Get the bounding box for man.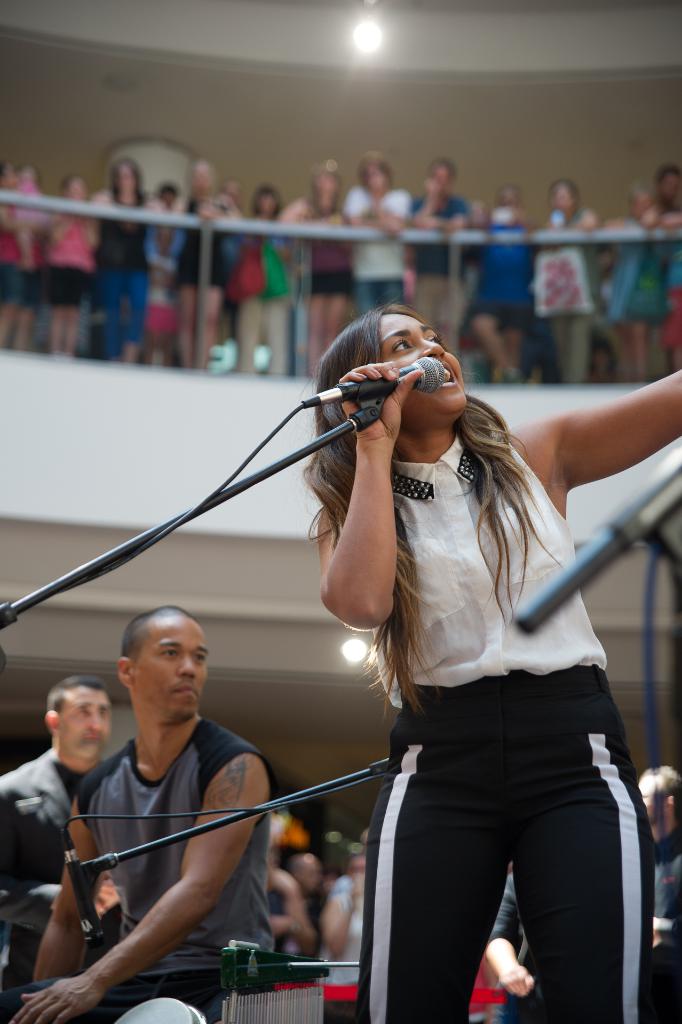
[461,192,549,393].
